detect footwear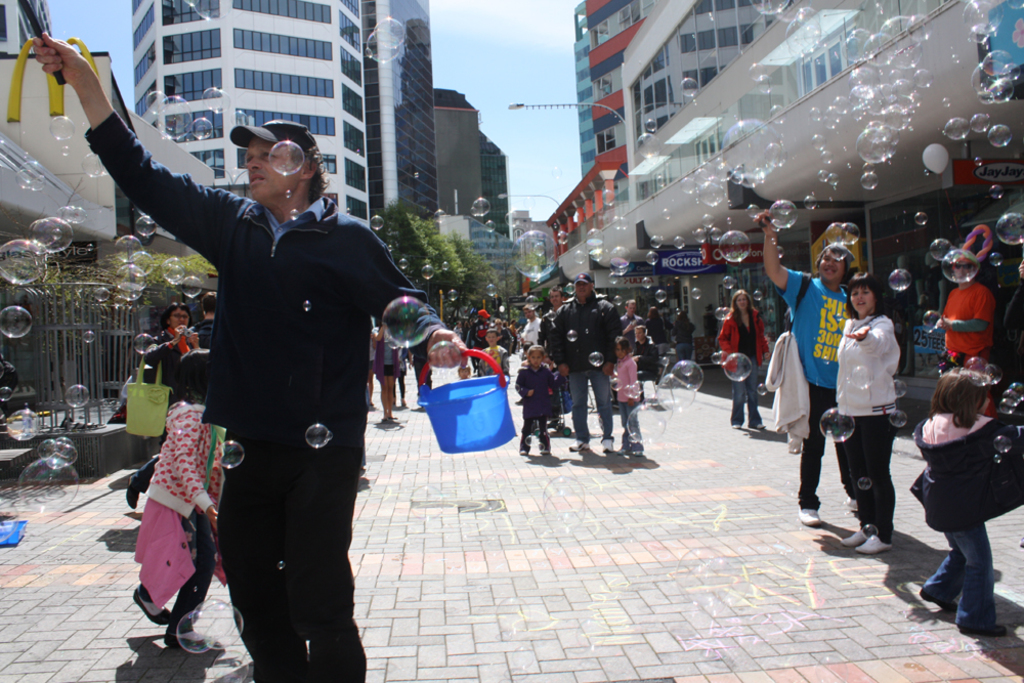
Rect(128, 475, 141, 509)
